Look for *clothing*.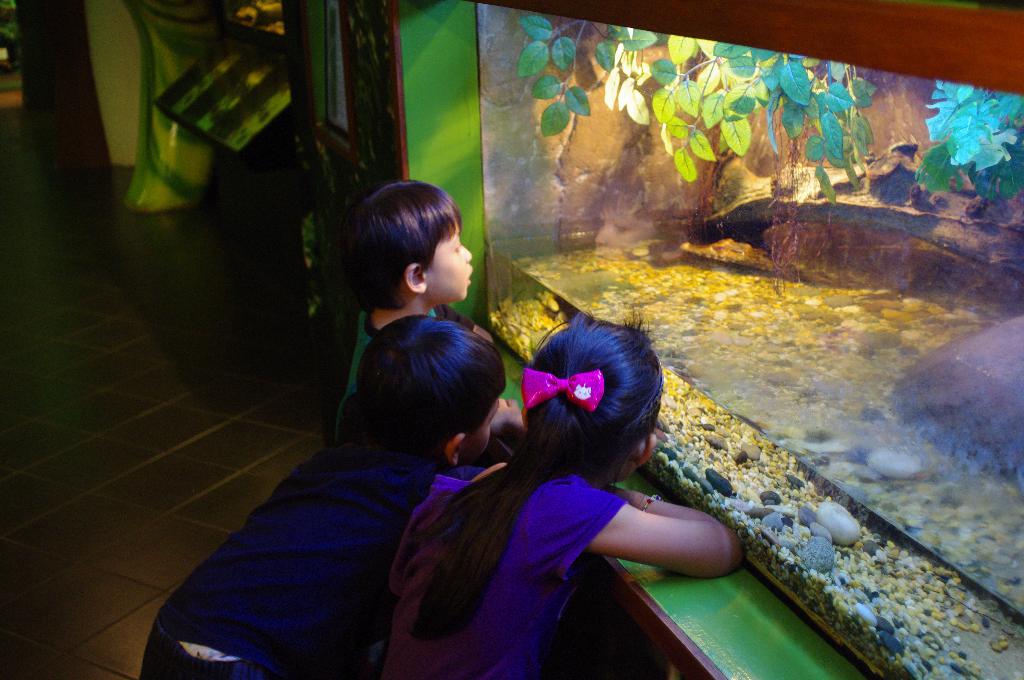
Found: {"left": 135, "top": 429, "right": 440, "bottom": 679}.
